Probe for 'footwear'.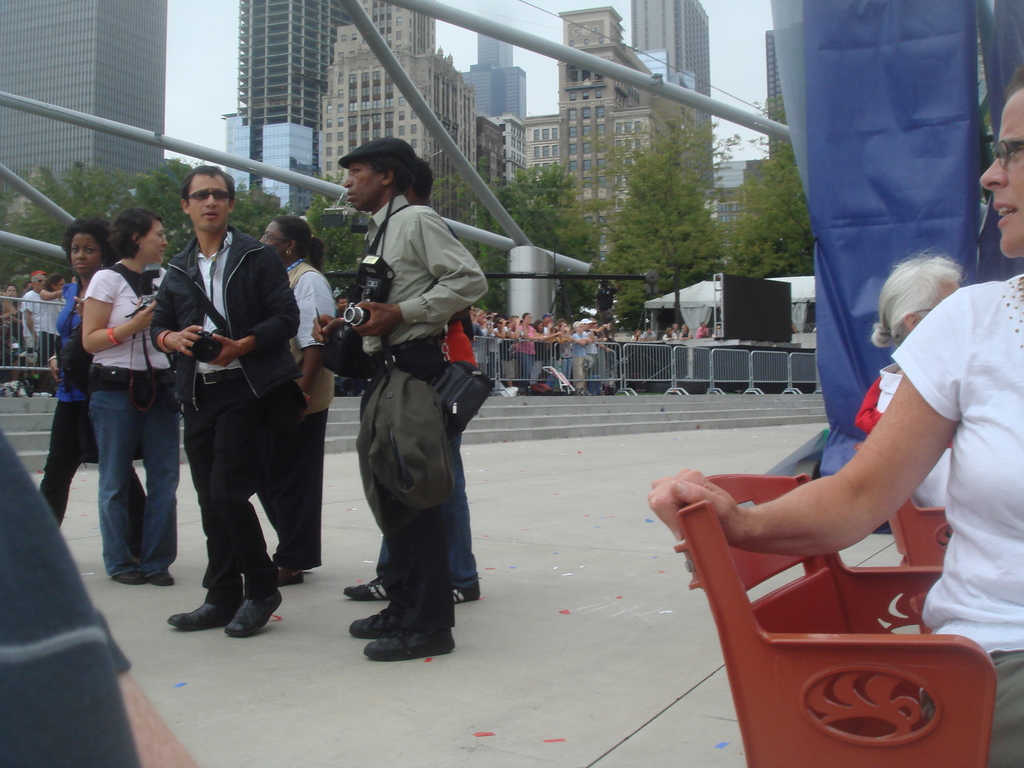
Probe result: (346, 591, 447, 665).
